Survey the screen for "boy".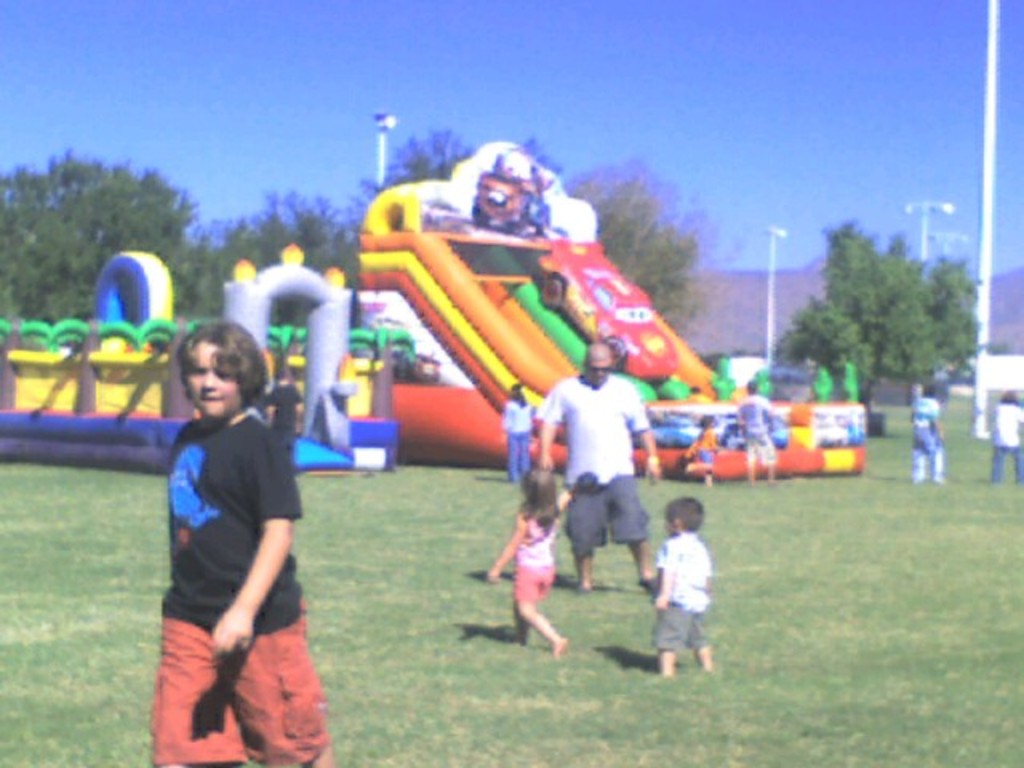
Survey found: l=731, t=378, r=784, b=493.
